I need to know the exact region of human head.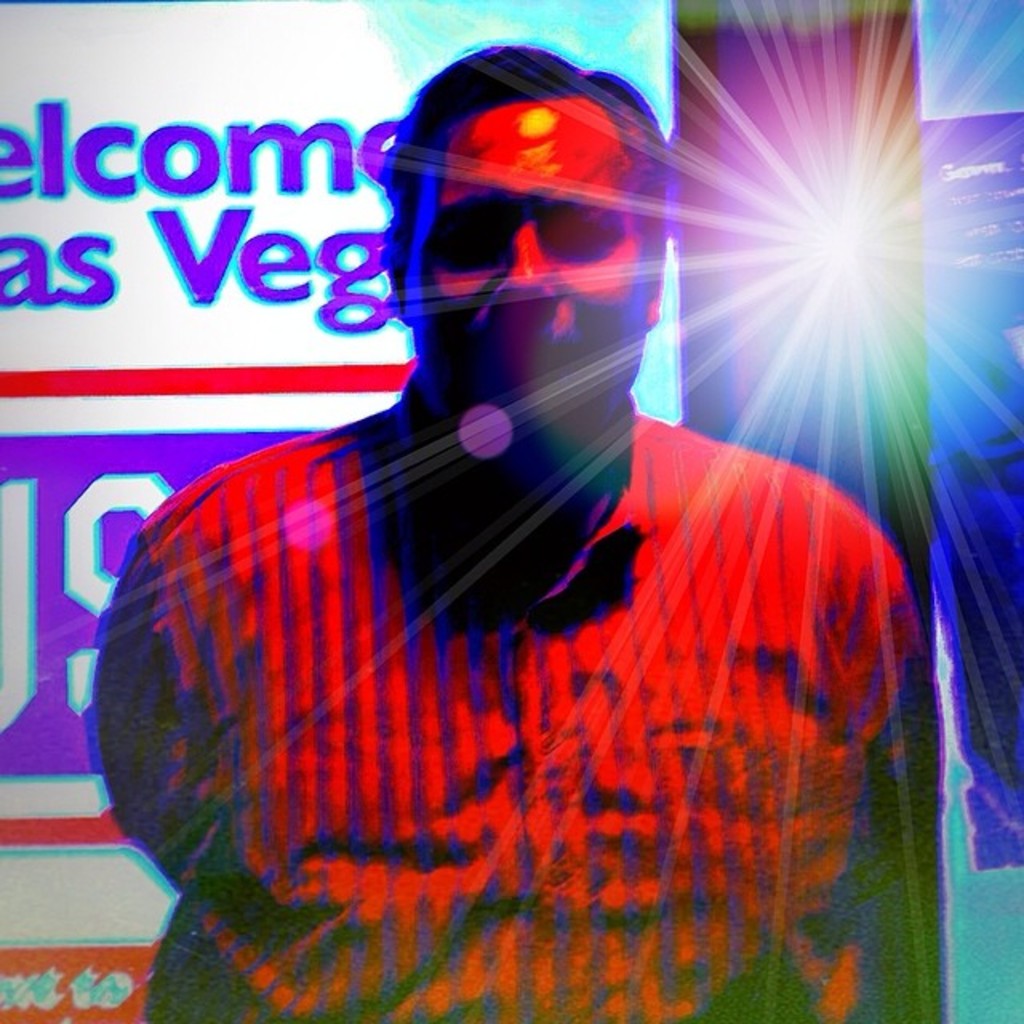
Region: {"left": 379, "top": 34, "right": 672, "bottom": 472}.
